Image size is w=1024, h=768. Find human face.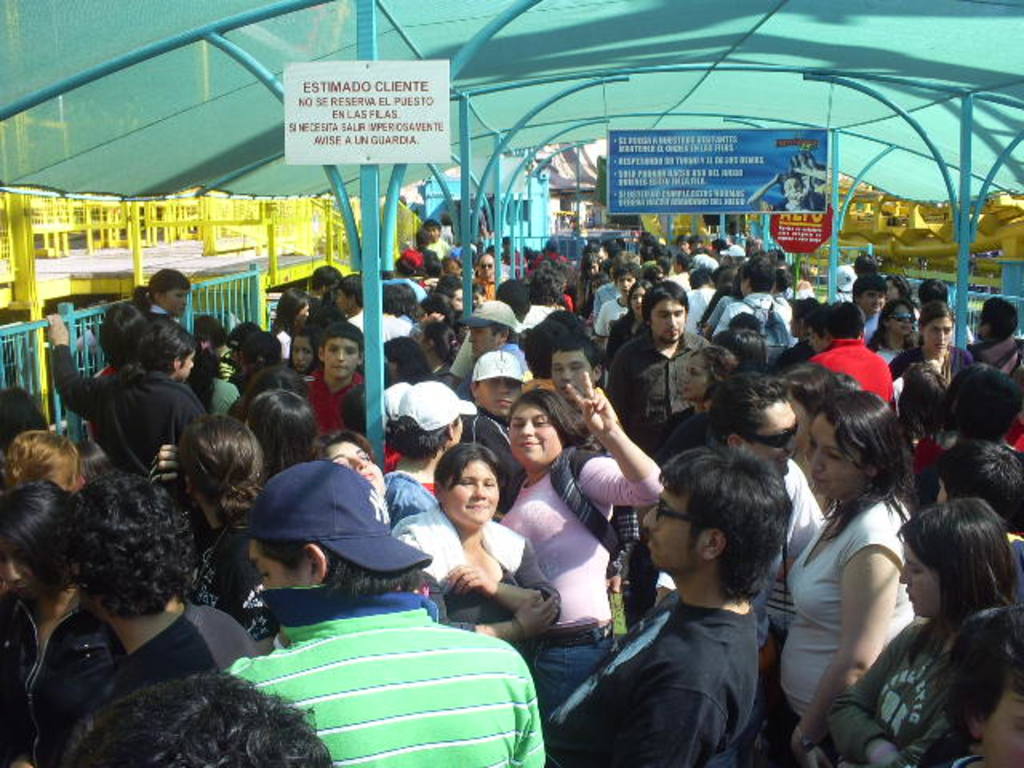
rect(163, 286, 186, 312).
